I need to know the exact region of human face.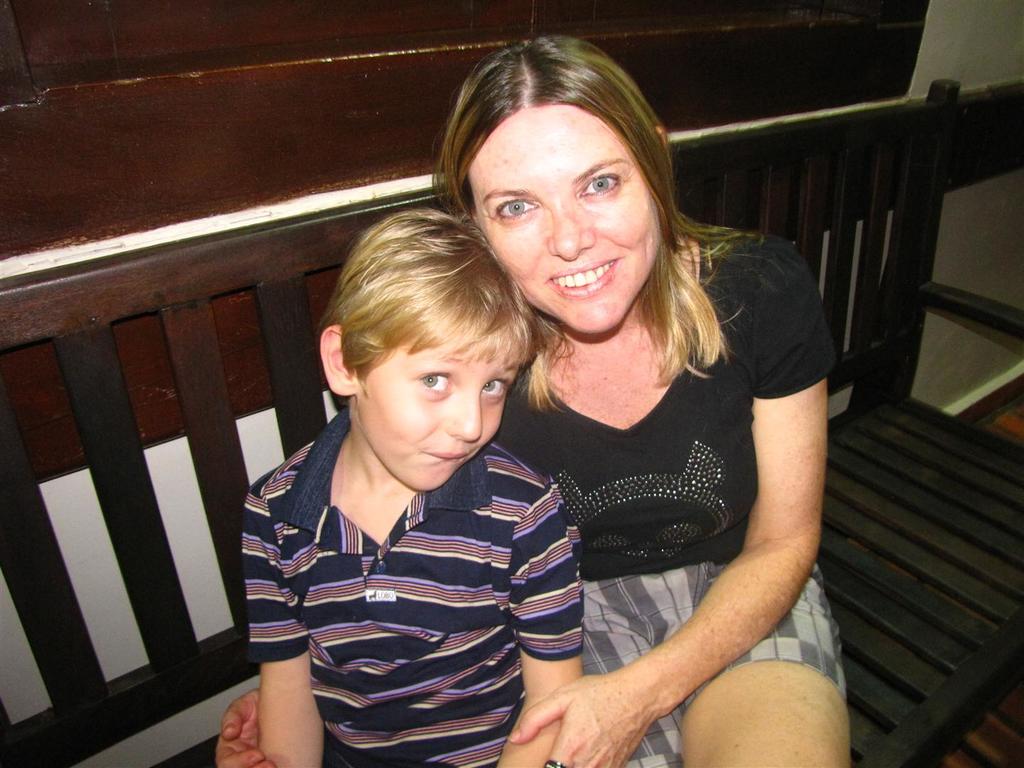
Region: x1=356 y1=307 x2=523 y2=494.
